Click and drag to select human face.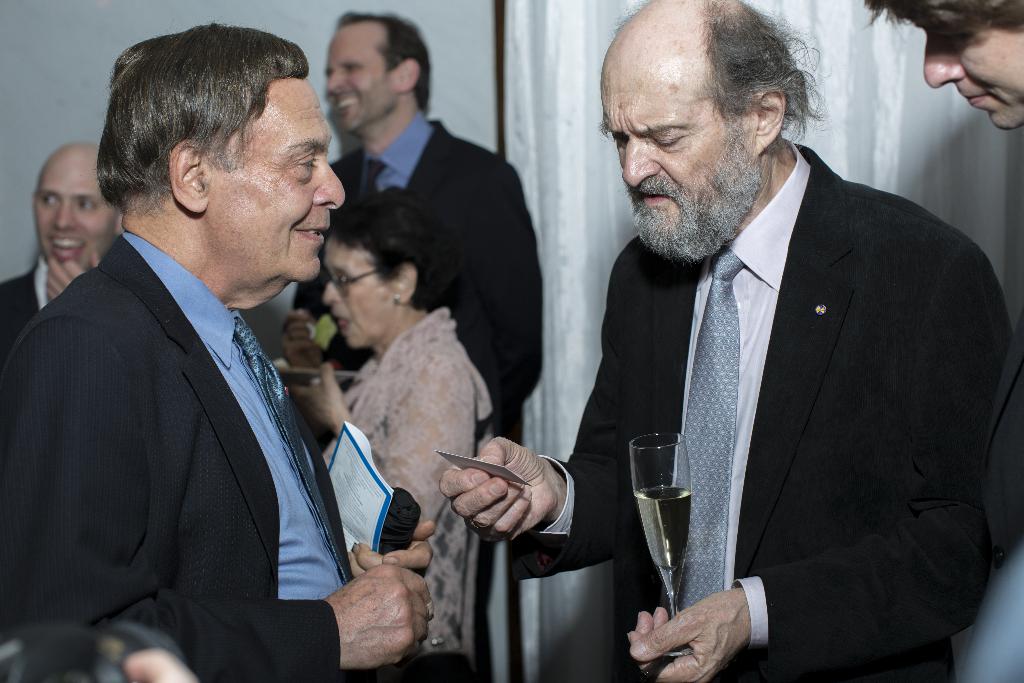
Selection: x1=36, y1=152, x2=115, y2=270.
